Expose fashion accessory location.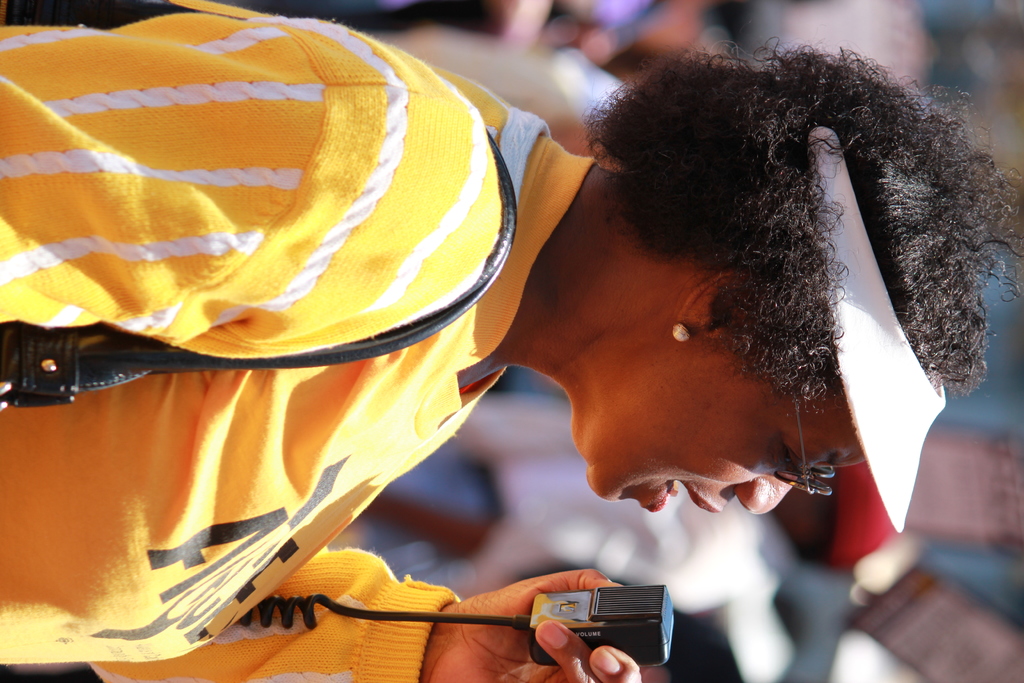
Exposed at box(806, 128, 948, 531).
